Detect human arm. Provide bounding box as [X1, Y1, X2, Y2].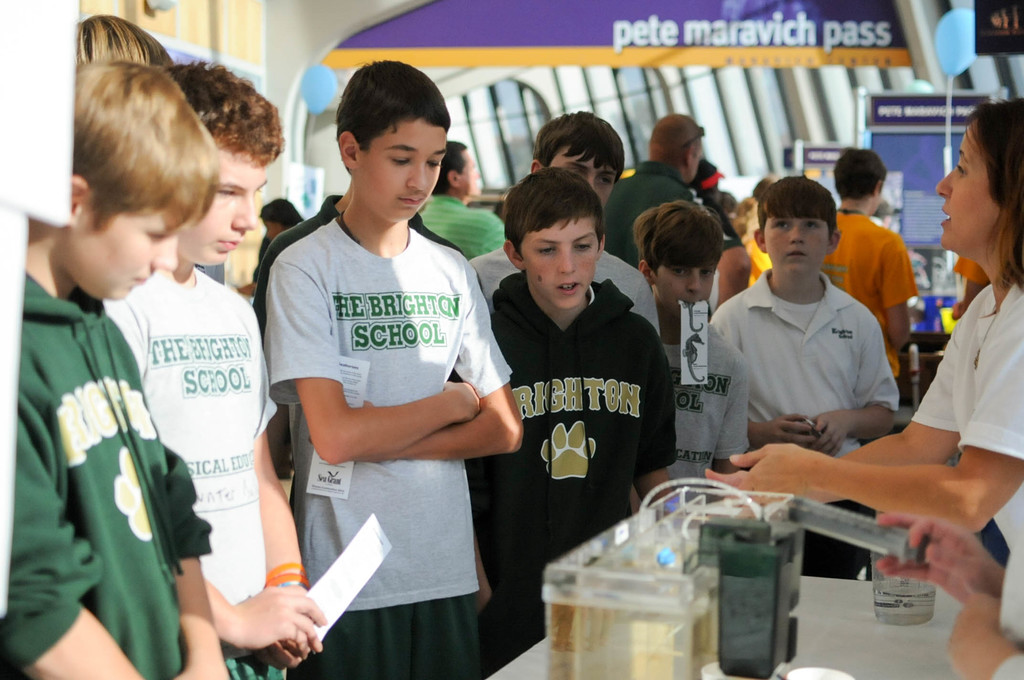
[721, 327, 1023, 542].
